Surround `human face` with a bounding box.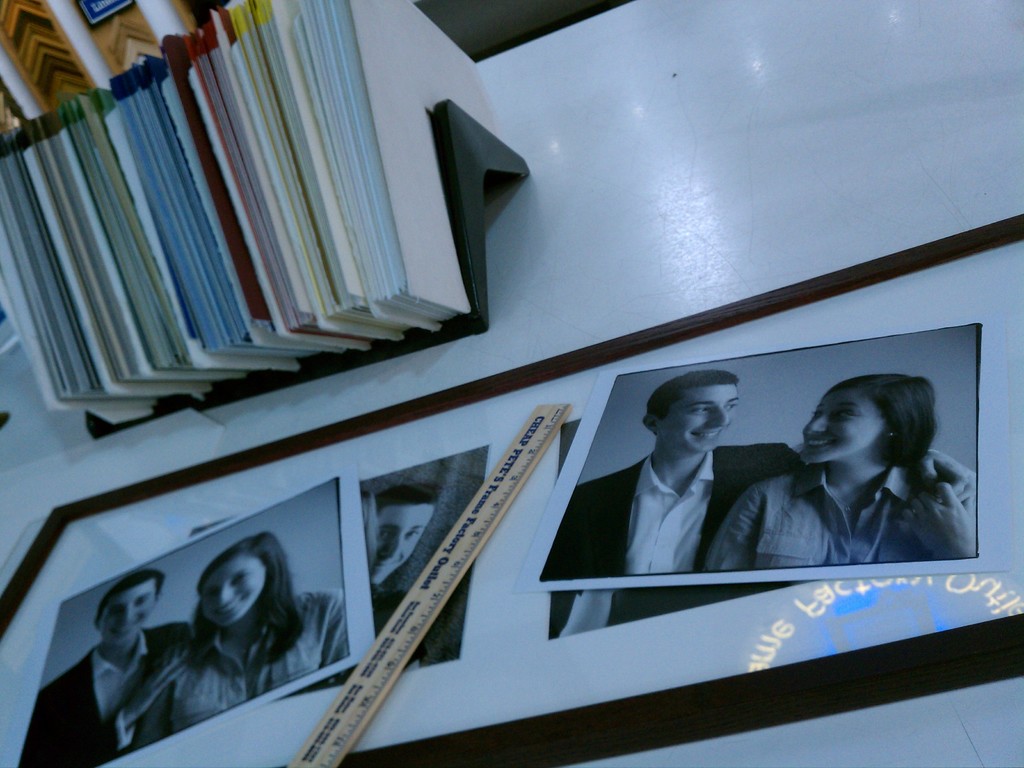
x1=367, y1=505, x2=433, y2=589.
